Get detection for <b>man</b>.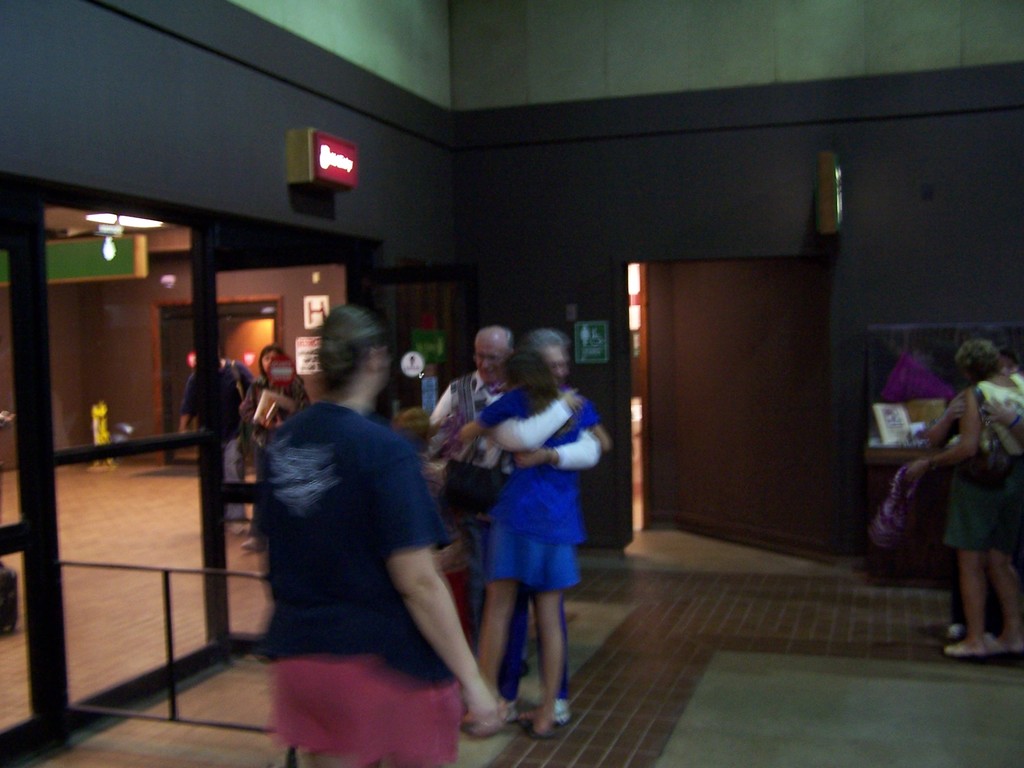
Detection: <box>430,326,530,675</box>.
